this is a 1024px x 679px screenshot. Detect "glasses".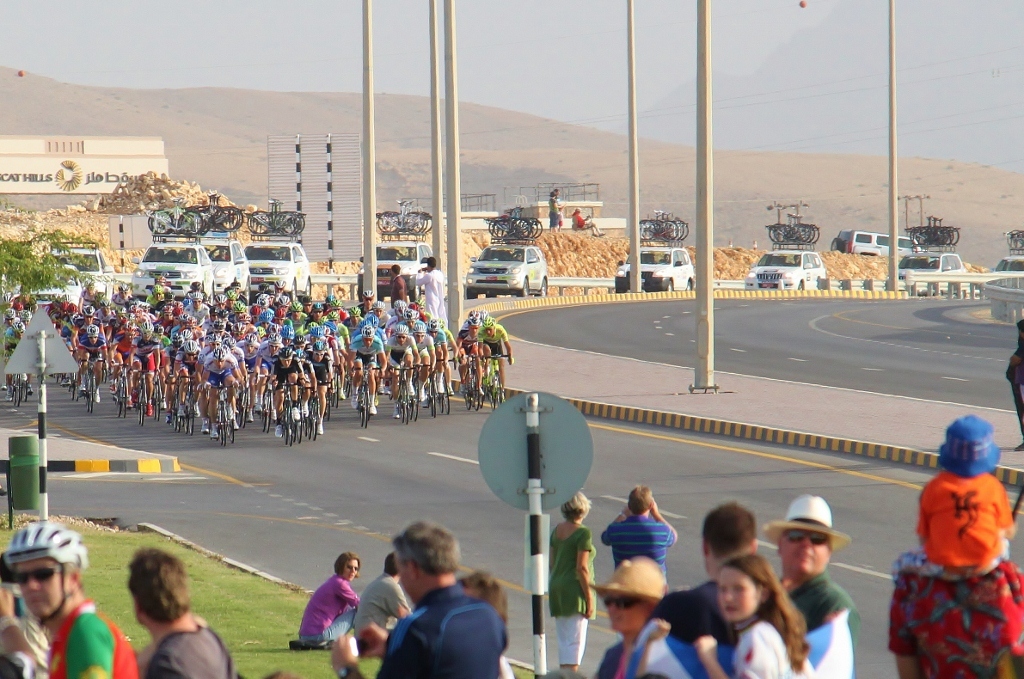
341:560:361:575.
